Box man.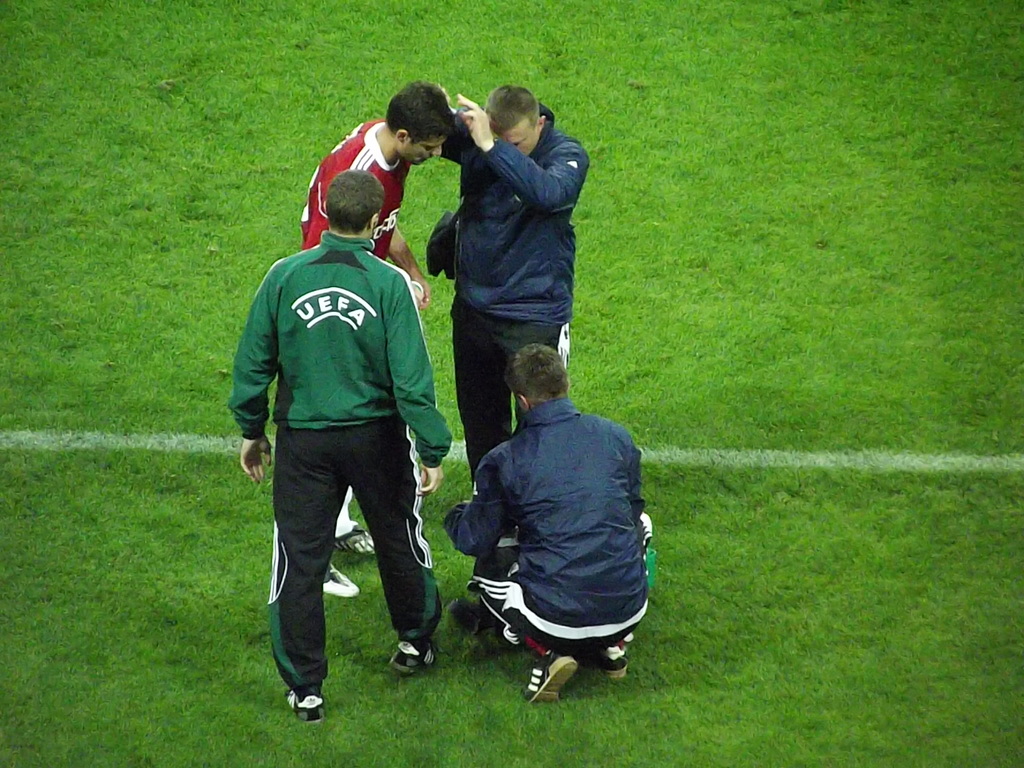
[x1=215, y1=164, x2=456, y2=728].
